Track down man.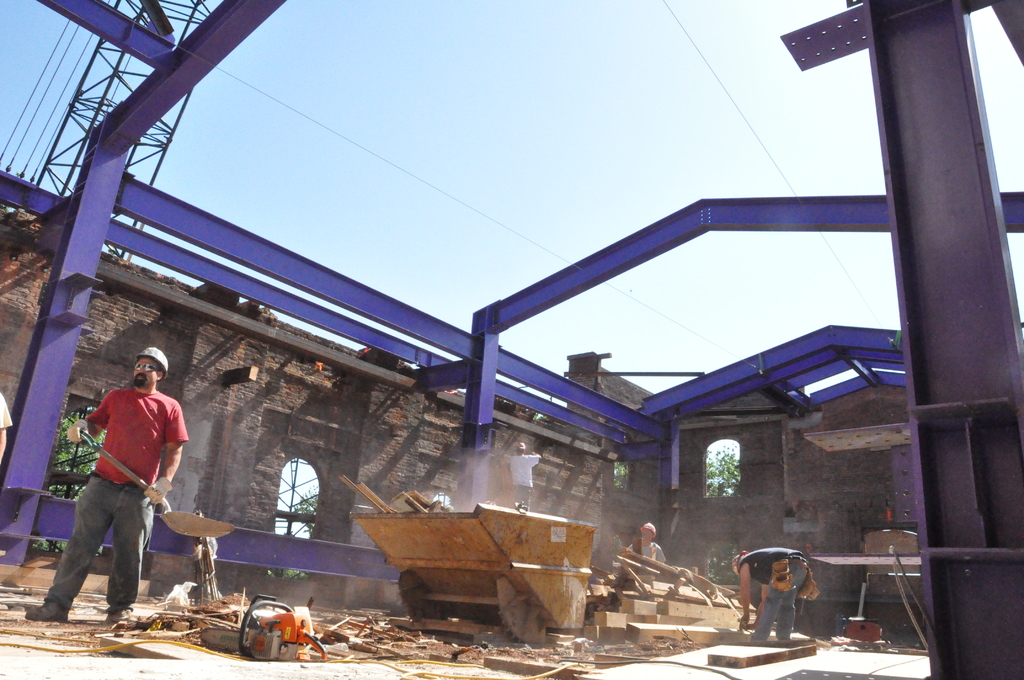
Tracked to box=[21, 348, 189, 642].
